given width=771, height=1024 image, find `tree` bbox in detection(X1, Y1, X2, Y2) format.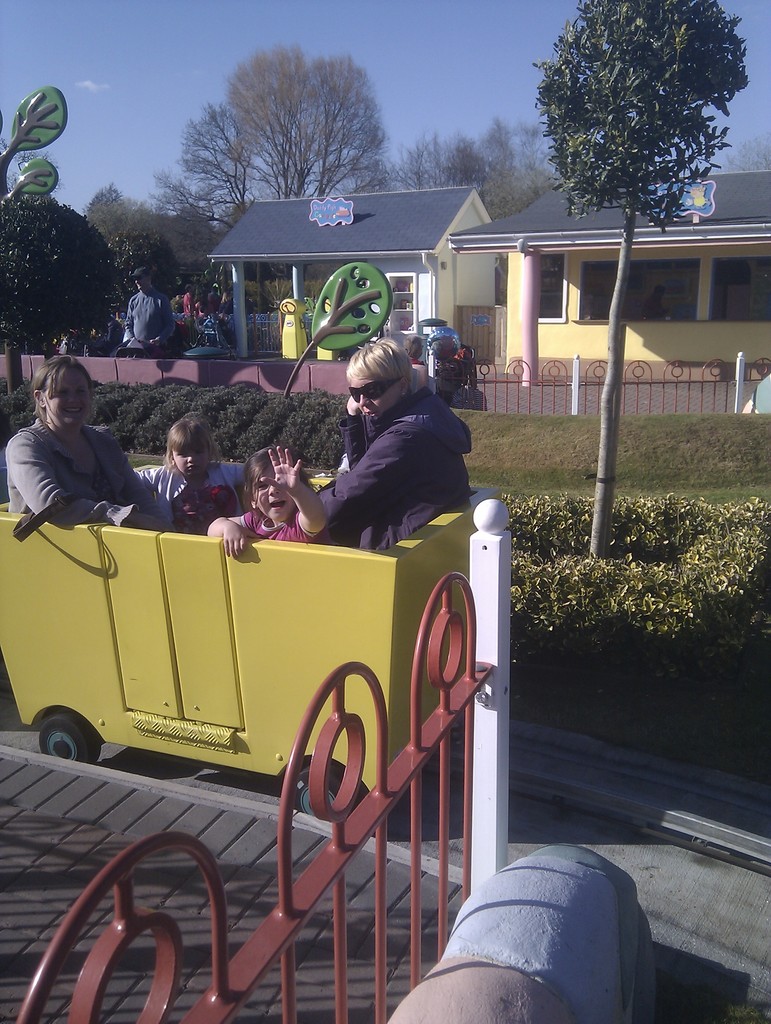
detection(0, 181, 113, 388).
